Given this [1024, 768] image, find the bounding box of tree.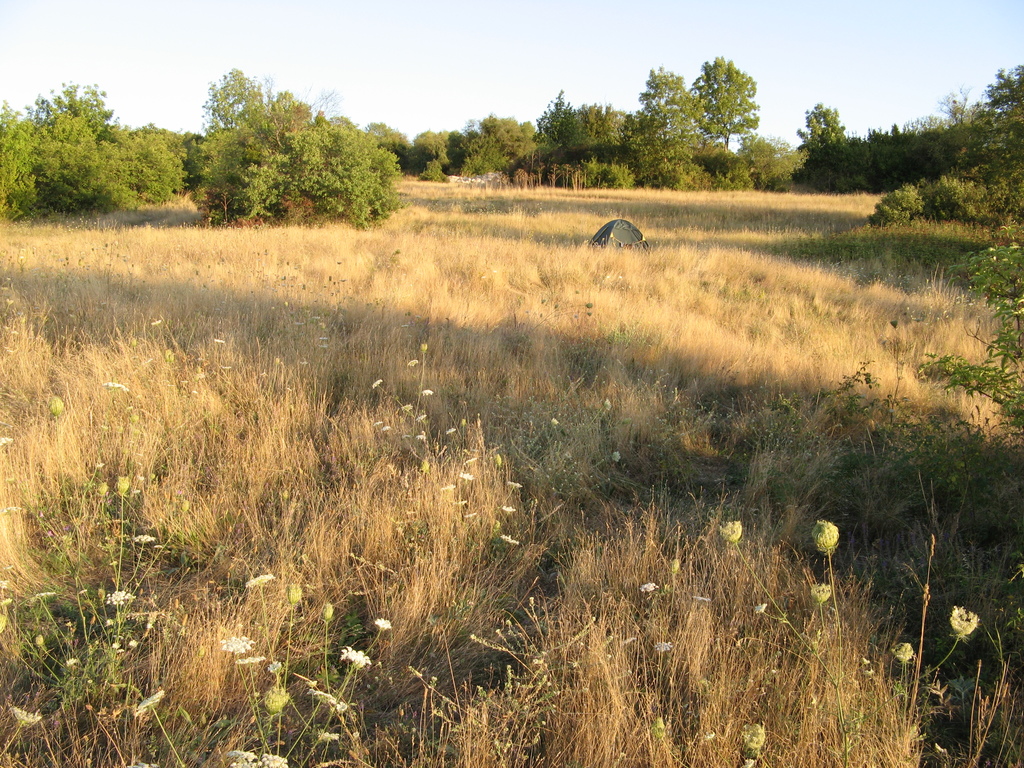
bbox(124, 122, 216, 196).
